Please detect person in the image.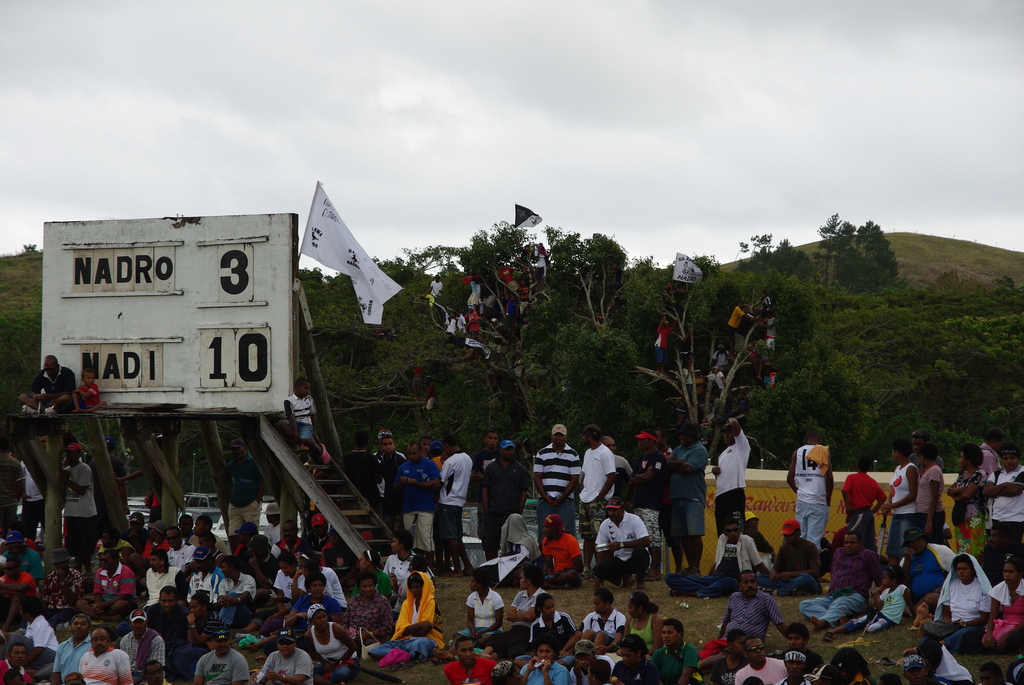
[916,442,947,533].
